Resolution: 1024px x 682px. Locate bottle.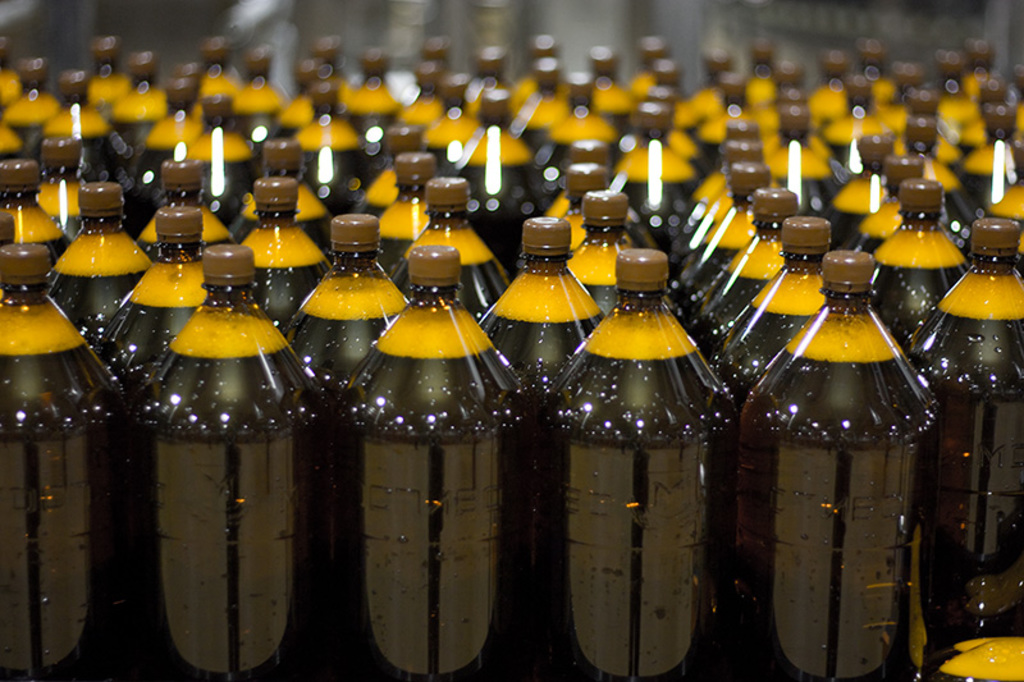
337 241 532 681.
